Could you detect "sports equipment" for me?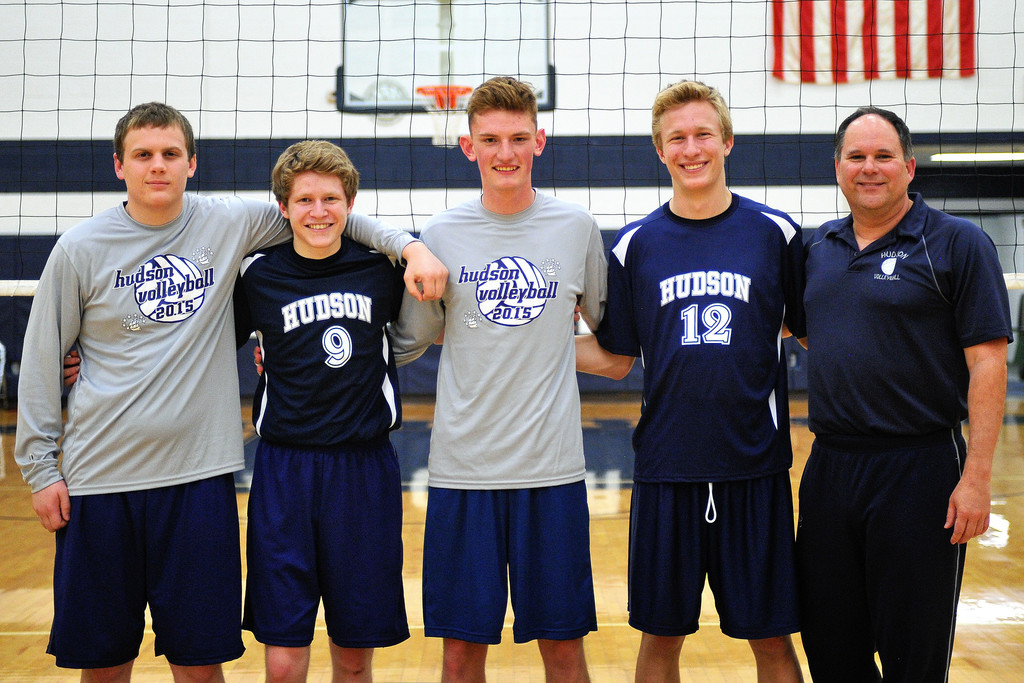
Detection result: pyautogui.locateOnScreen(0, 0, 1023, 440).
